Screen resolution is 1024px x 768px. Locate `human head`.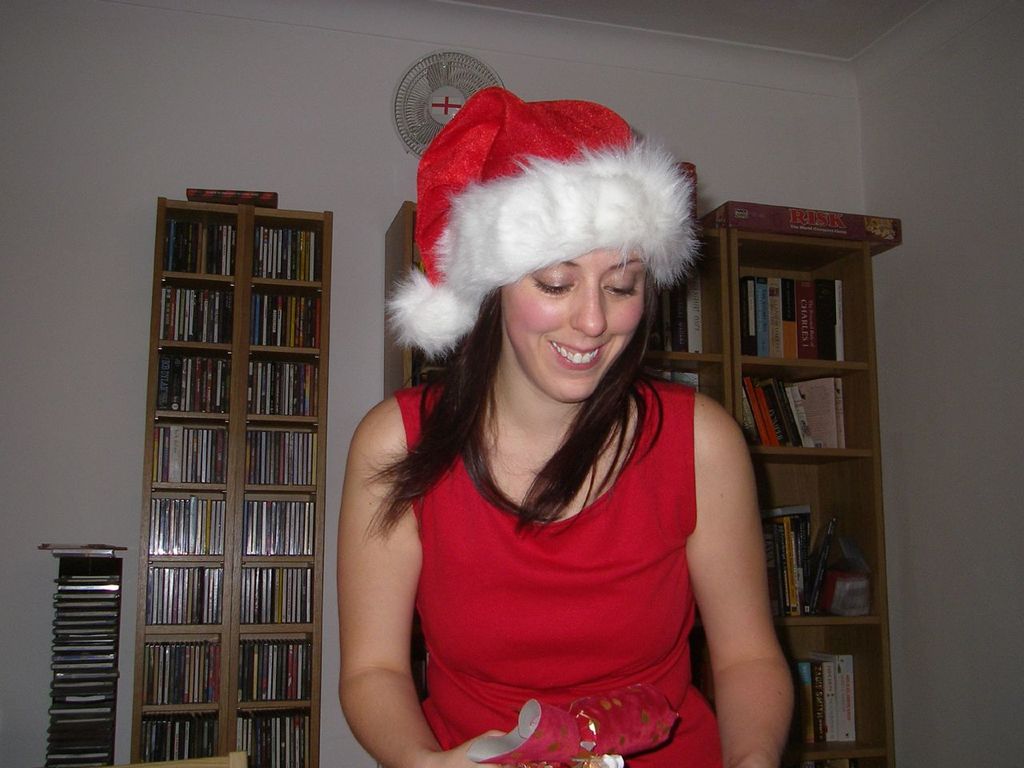
[358,82,698,539].
